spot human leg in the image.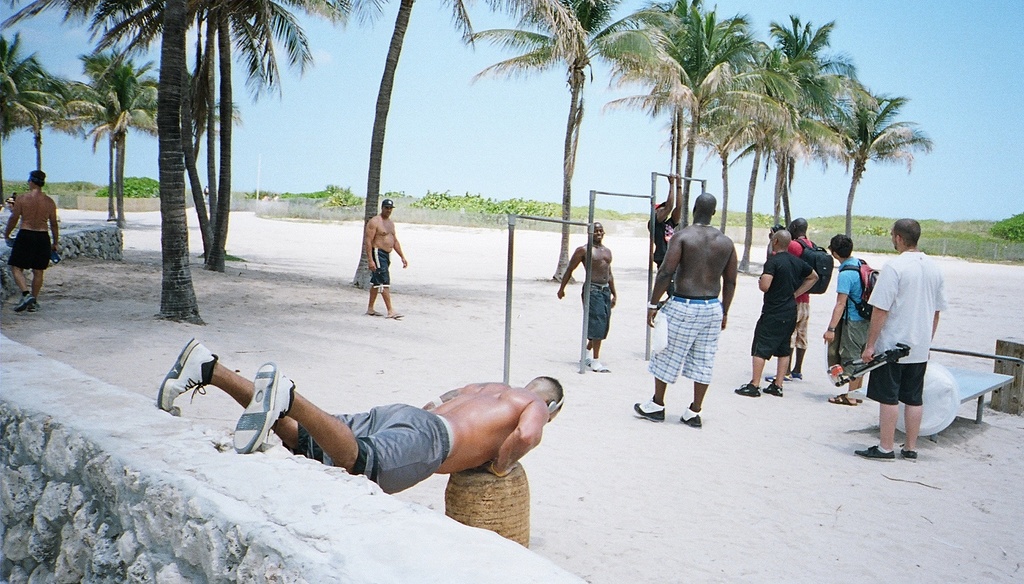
human leg found at l=829, t=375, r=860, b=406.
